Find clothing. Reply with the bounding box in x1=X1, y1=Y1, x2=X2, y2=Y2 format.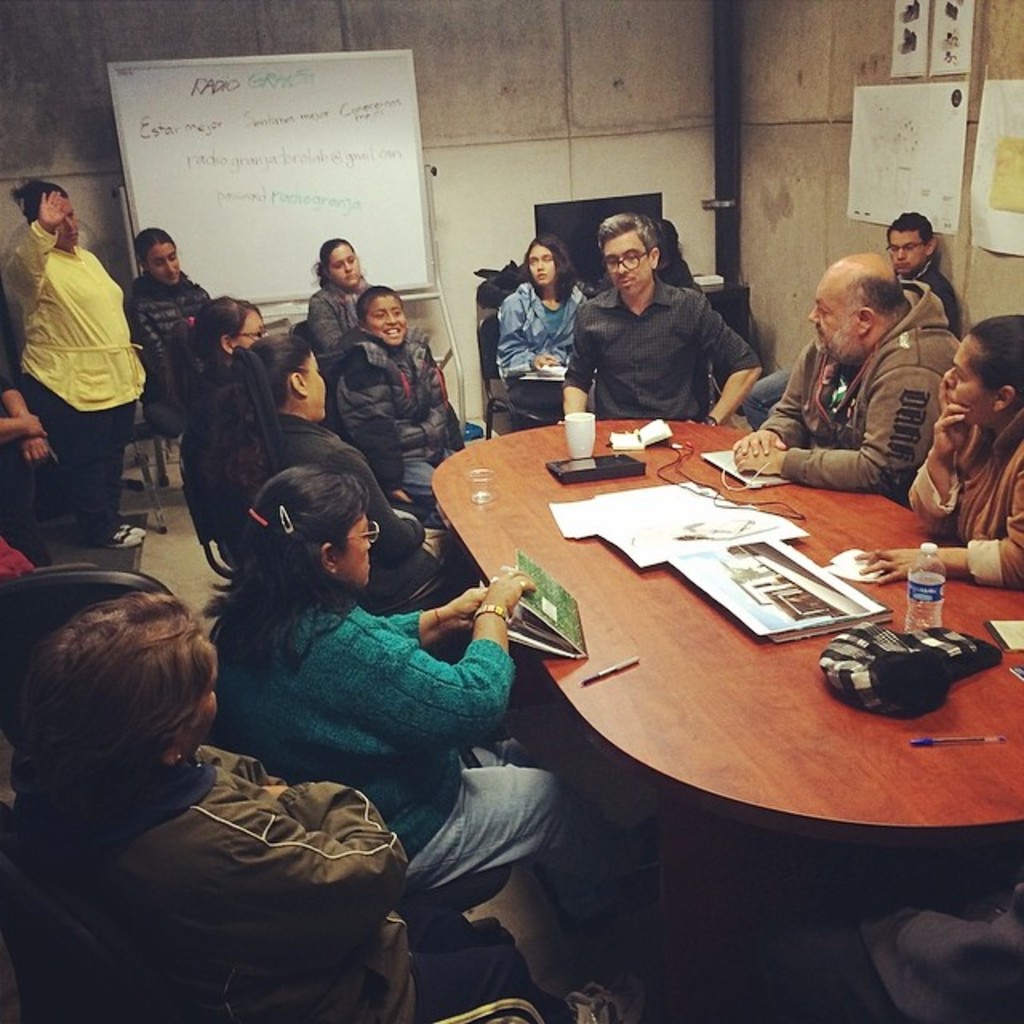
x1=318, y1=294, x2=368, y2=384.
